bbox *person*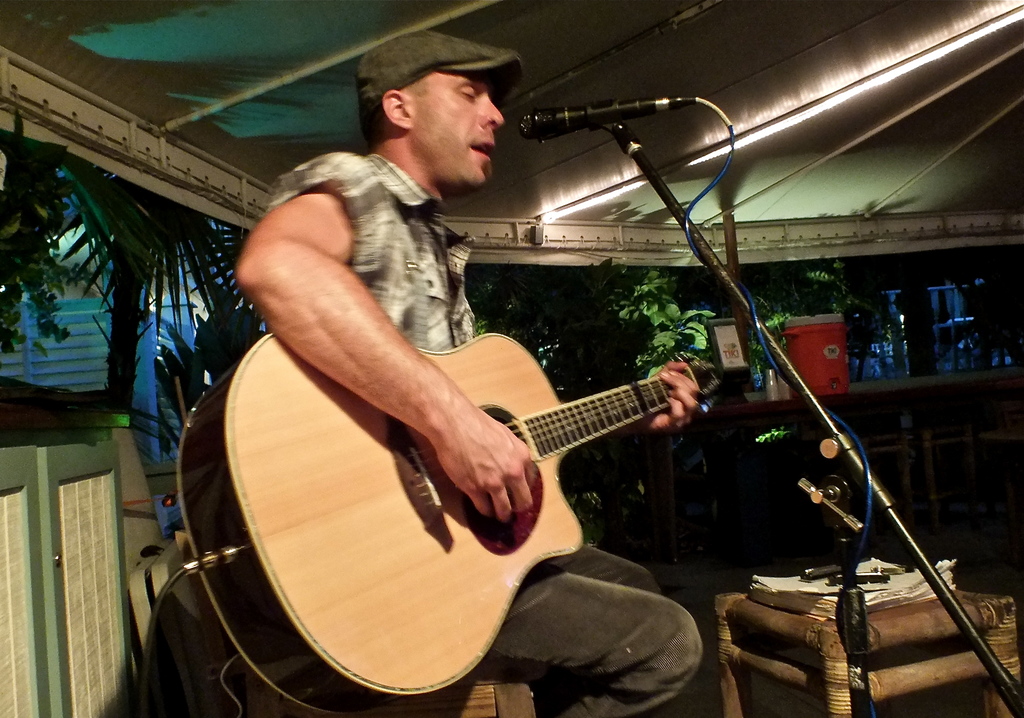
[236,25,704,715]
